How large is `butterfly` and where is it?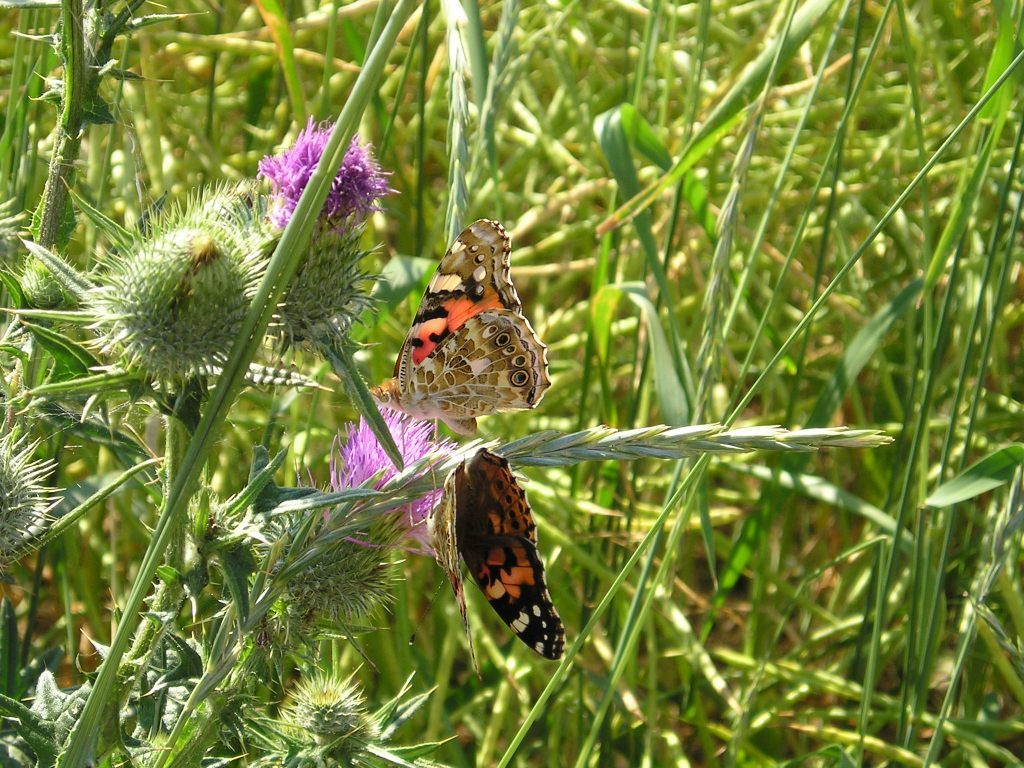
Bounding box: x1=455 y1=447 x2=566 y2=661.
